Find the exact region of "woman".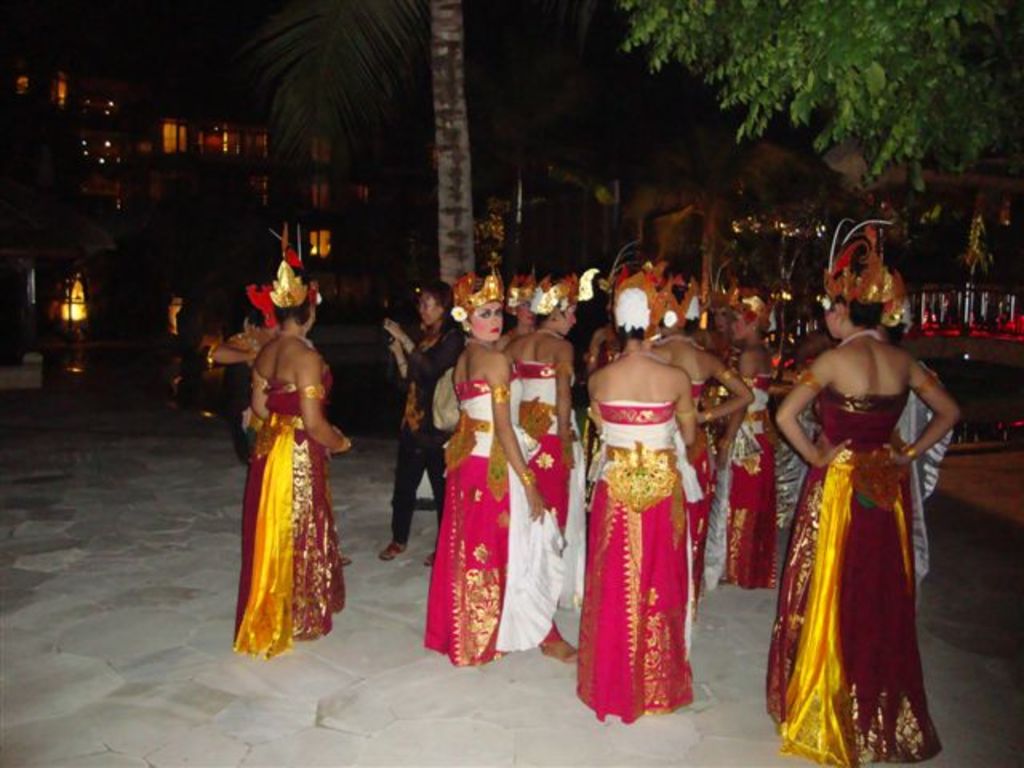
Exact region: (x1=656, y1=283, x2=750, y2=606).
